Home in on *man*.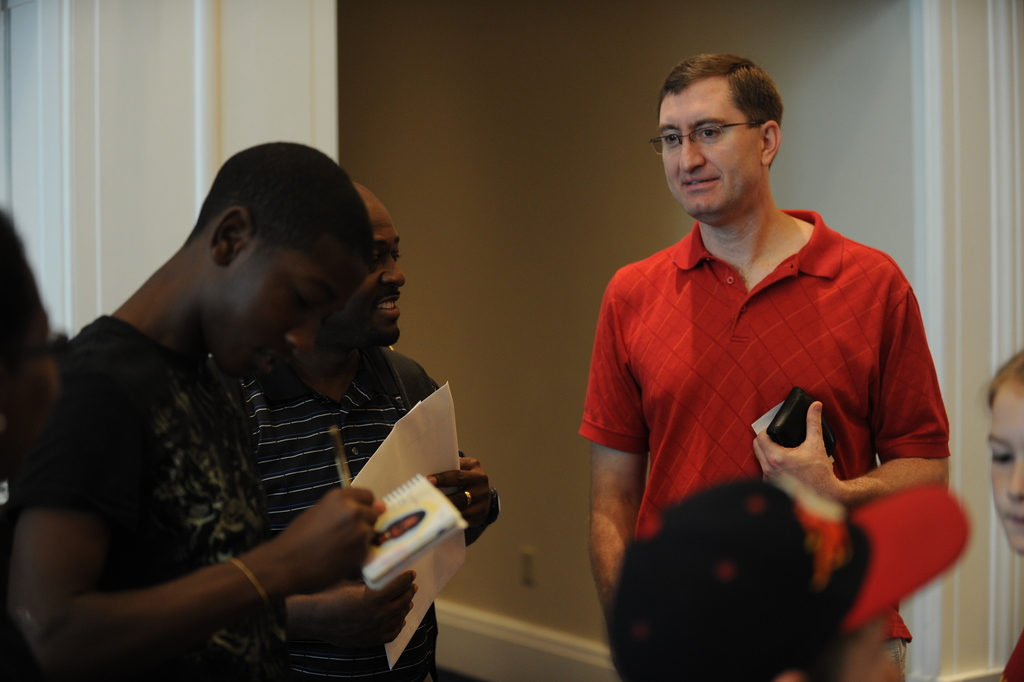
Homed in at (9, 138, 382, 681).
